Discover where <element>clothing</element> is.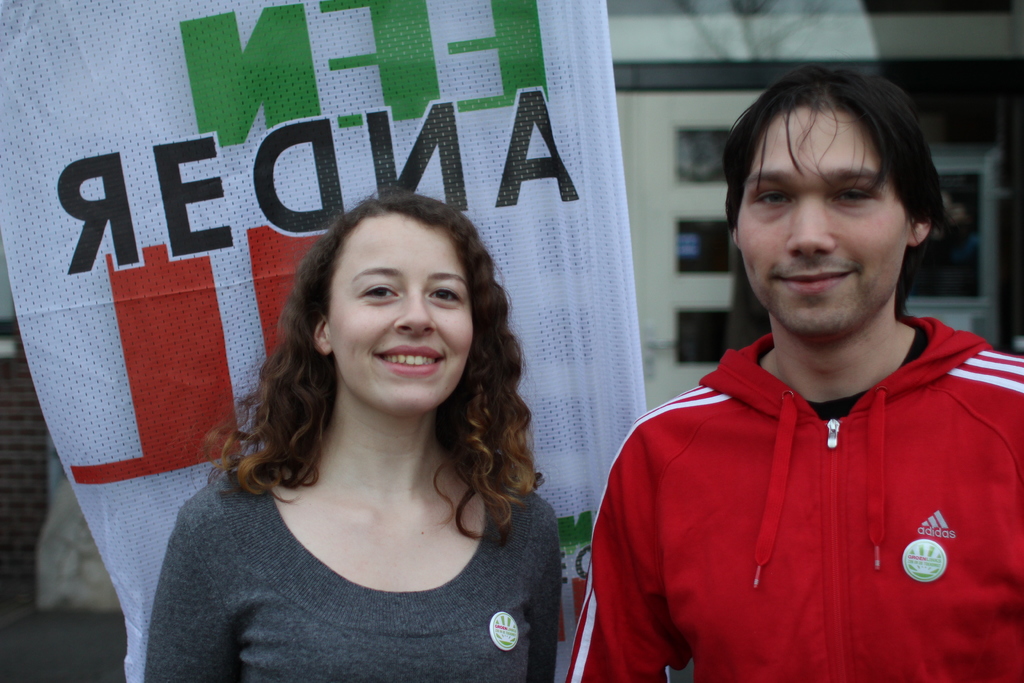
Discovered at left=607, top=309, right=1007, bottom=662.
